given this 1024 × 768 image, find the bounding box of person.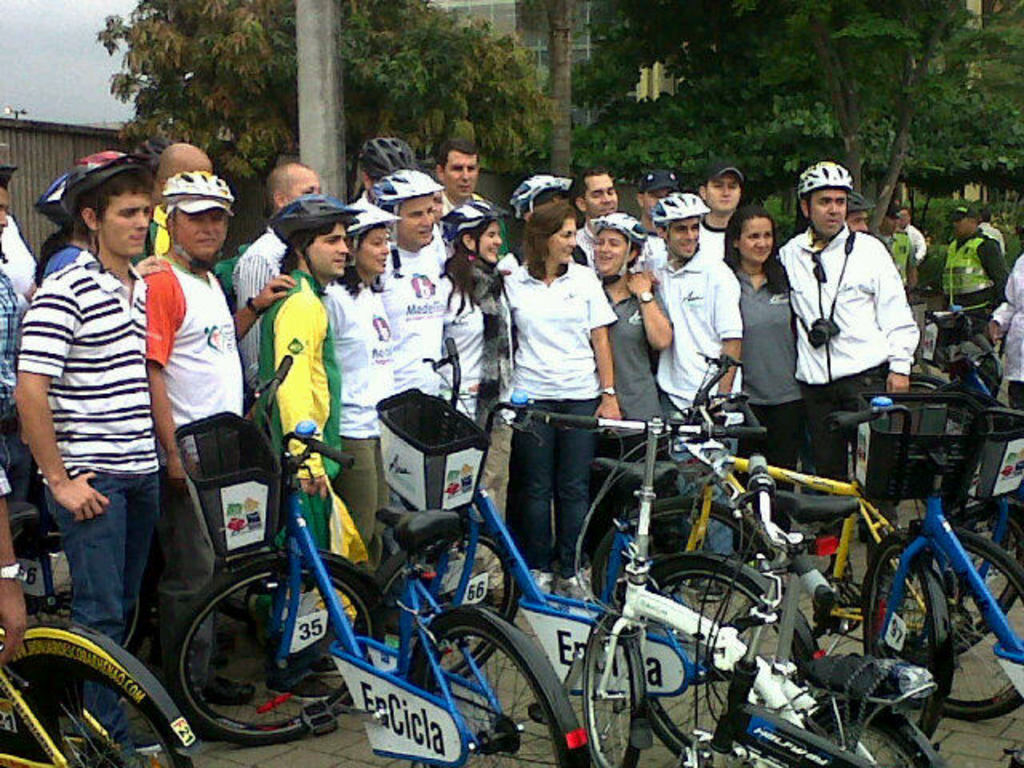
486,203,624,602.
